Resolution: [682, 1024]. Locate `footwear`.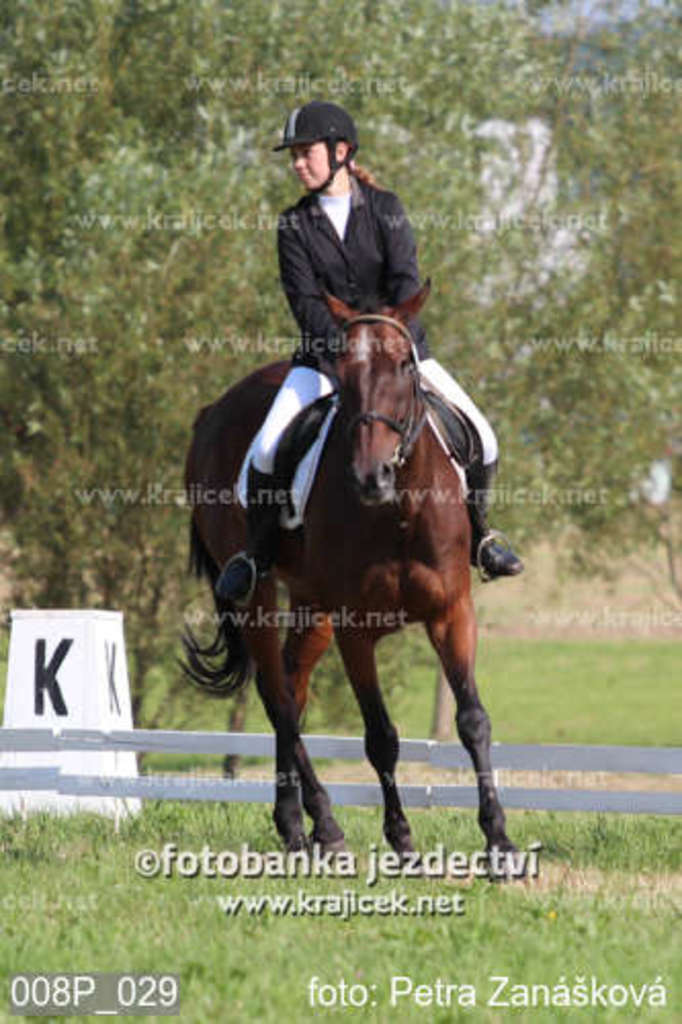
[x1=215, y1=549, x2=262, y2=614].
